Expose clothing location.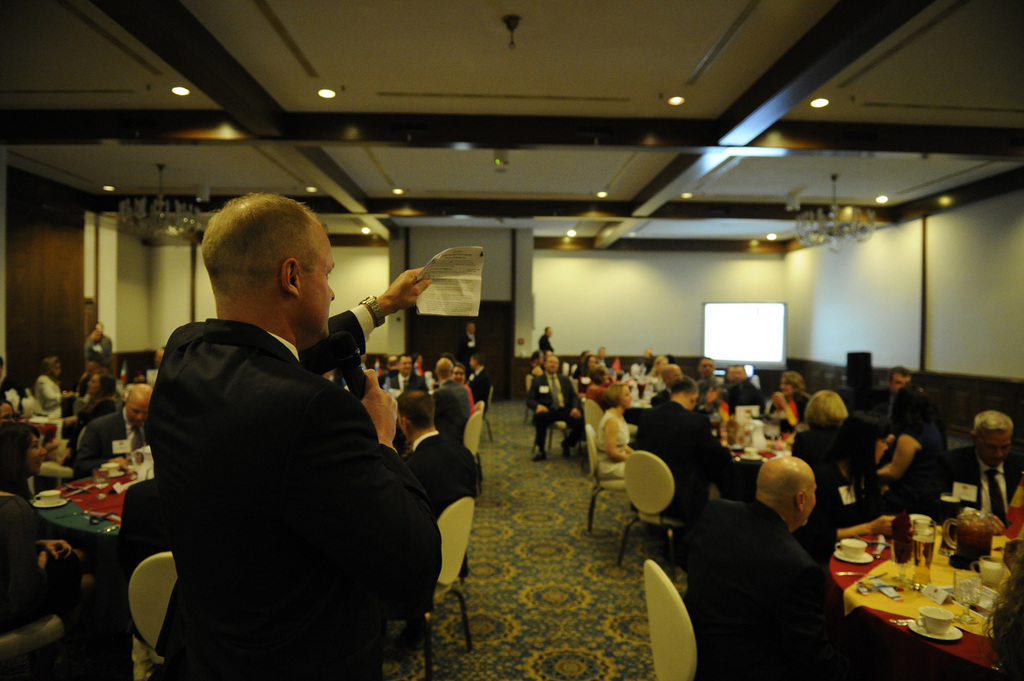
Exposed at <region>599, 407, 636, 476</region>.
